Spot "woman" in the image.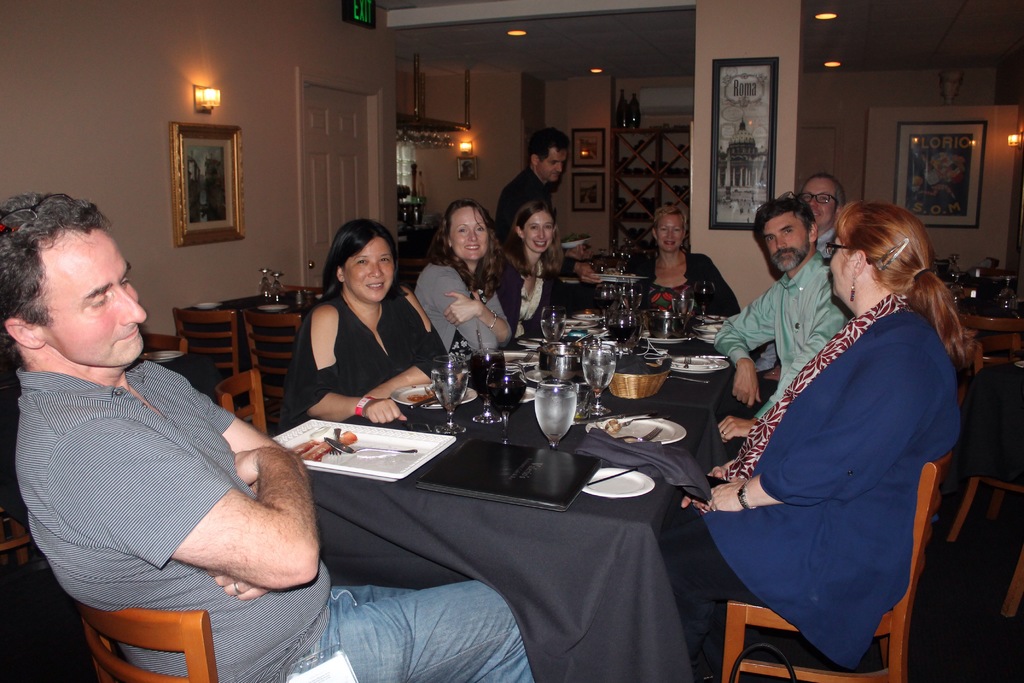
"woman" found at Rect(707, 184, 957, 682).
